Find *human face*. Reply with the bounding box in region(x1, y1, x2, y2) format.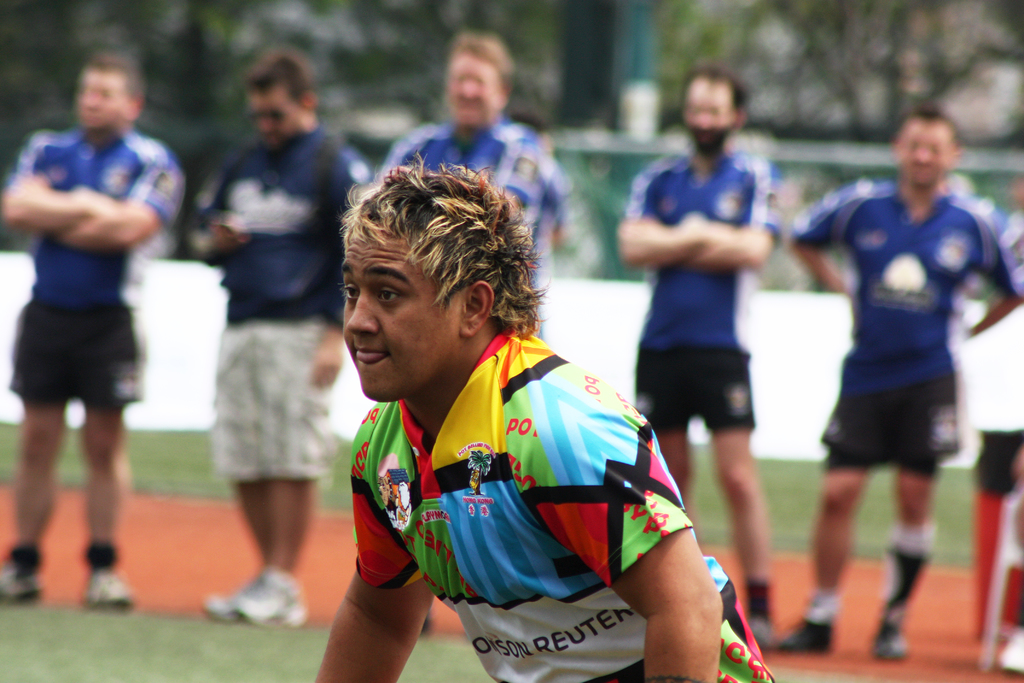
region(340, 230, 460, 398).
